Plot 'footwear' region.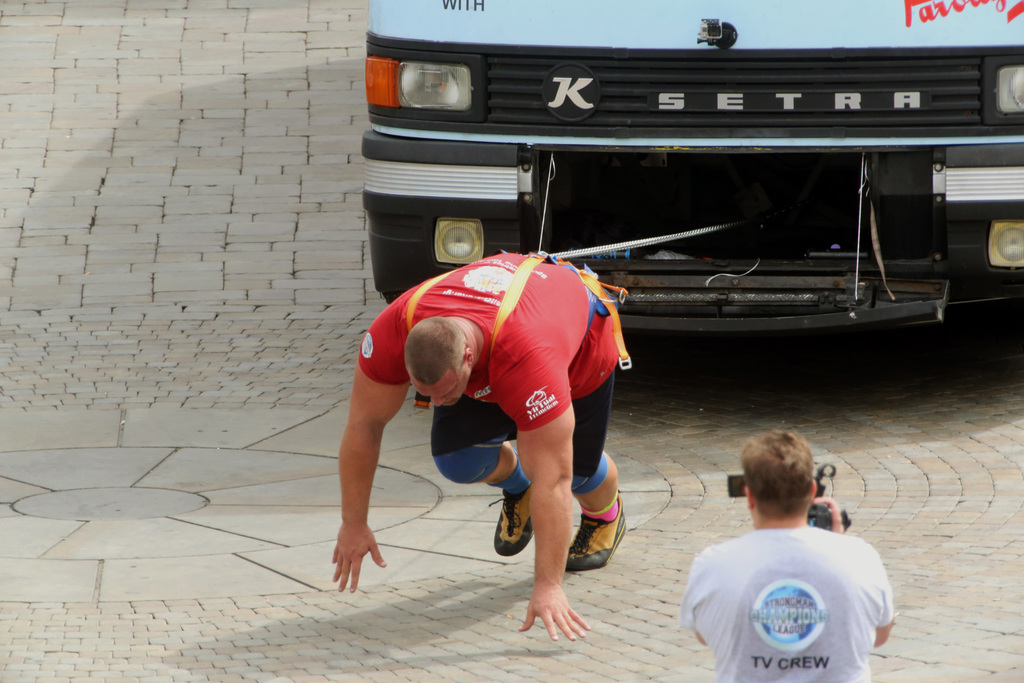
Plotted at (left=564, top=491, right=625, bottom=573).
